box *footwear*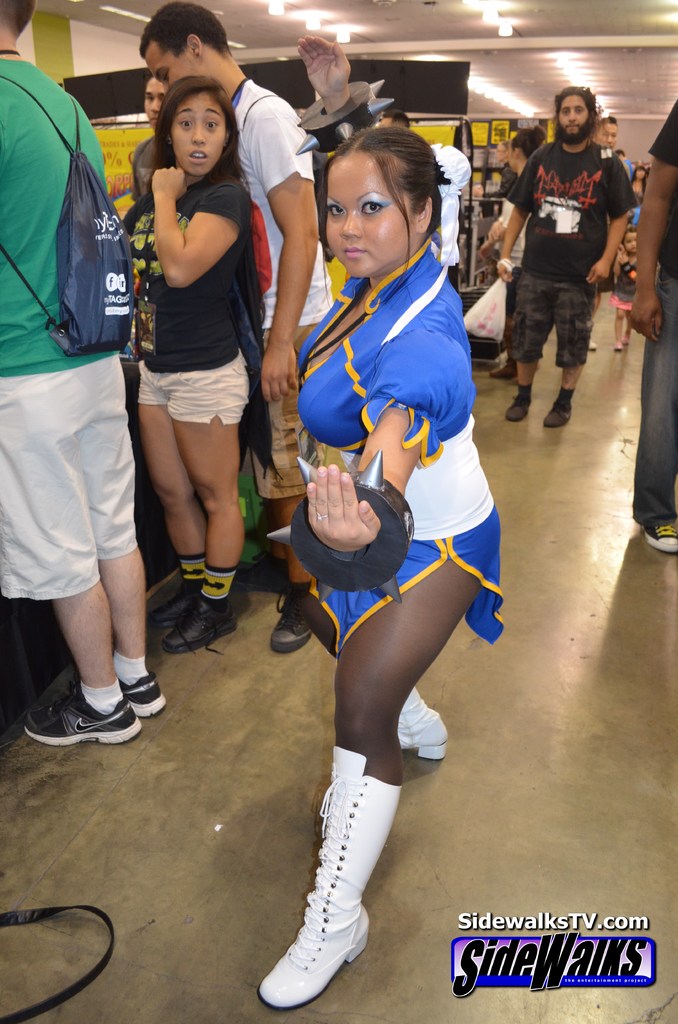
rect(614, 339, 621, 351)
